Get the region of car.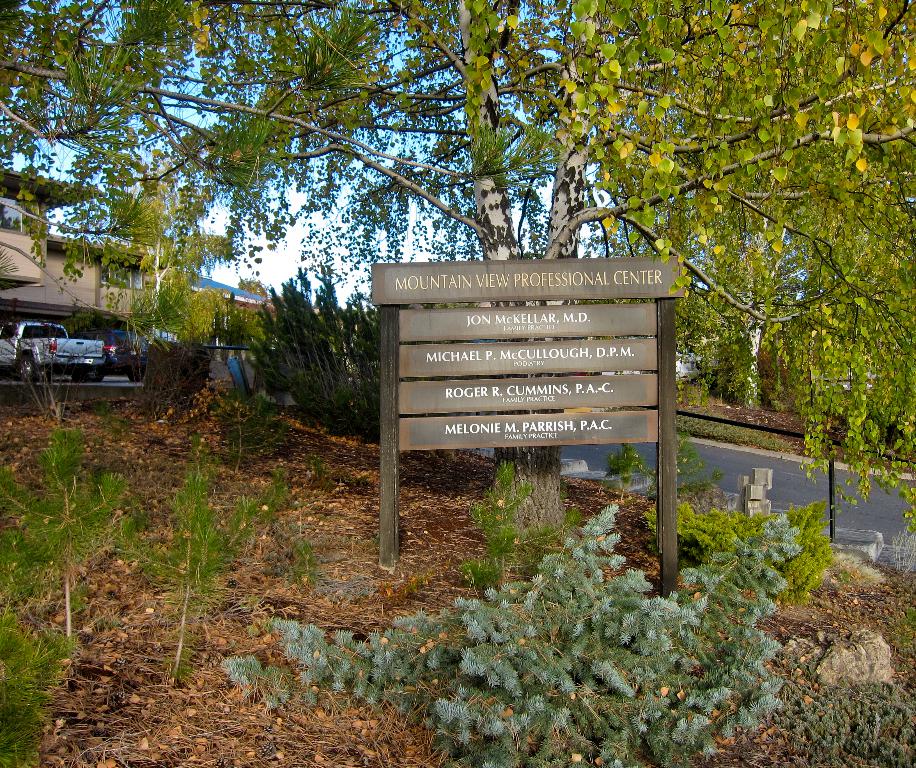
bbox(67, 322, 145, 385).
